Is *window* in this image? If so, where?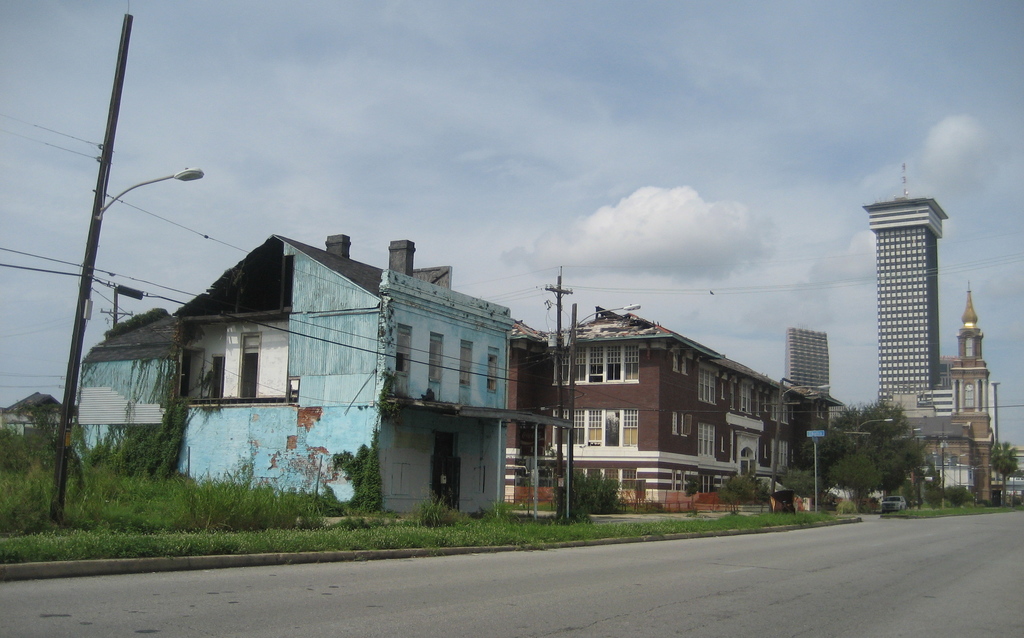
Yes, at 779:436:788:470.
